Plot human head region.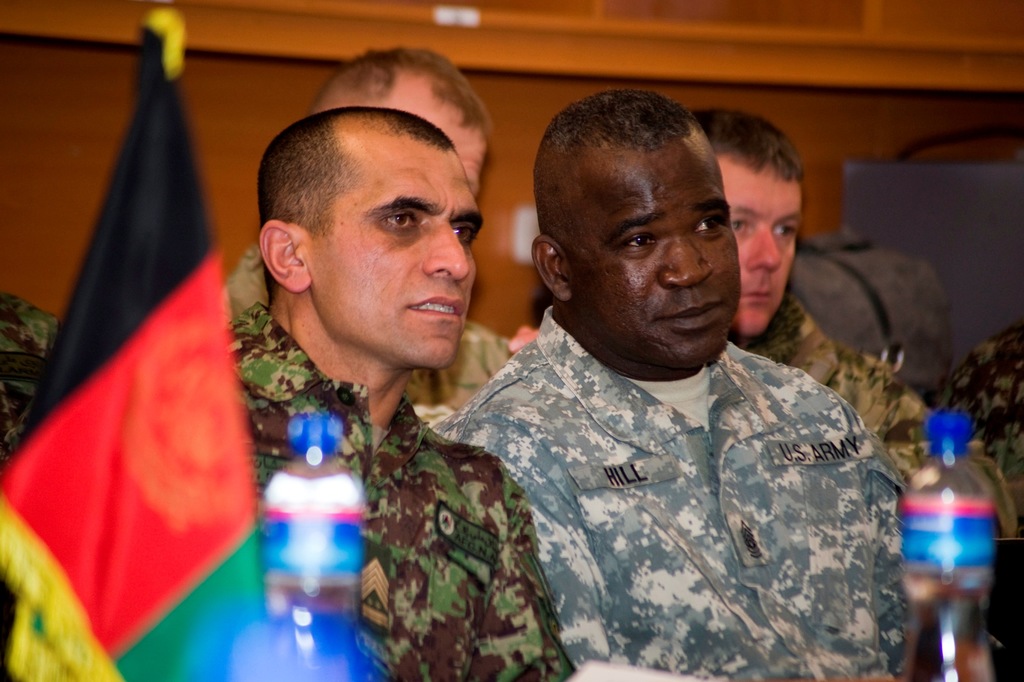
Plotted at crop(527, 88, 734, 366).
